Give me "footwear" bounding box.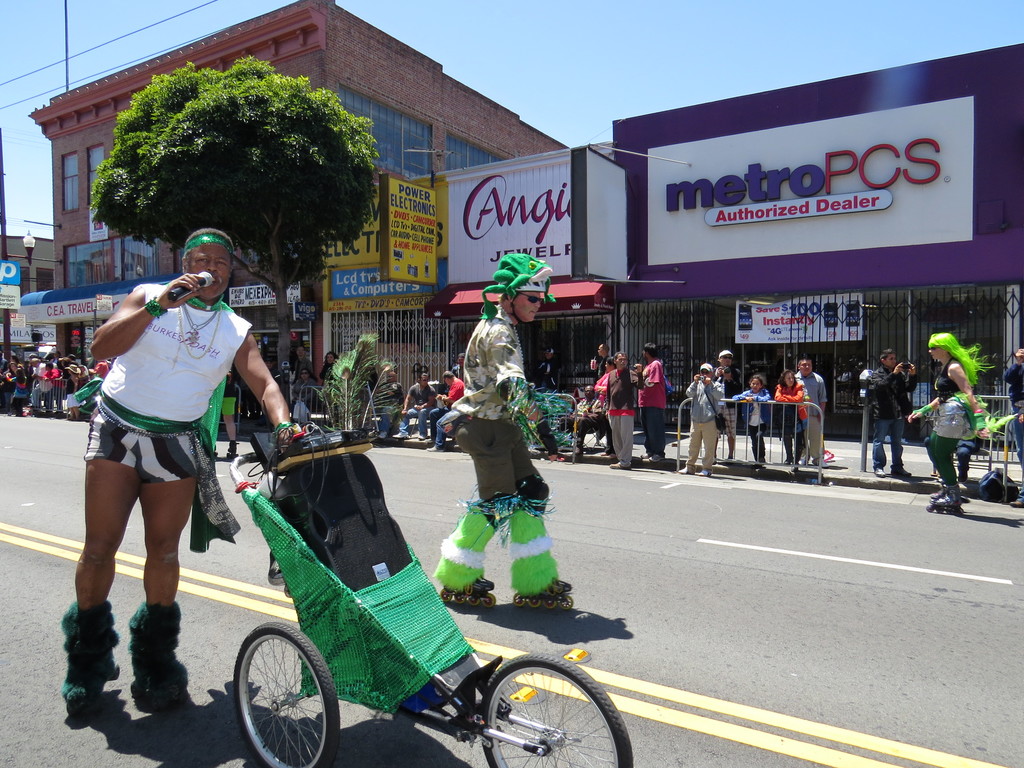
(677,462,696,478).
